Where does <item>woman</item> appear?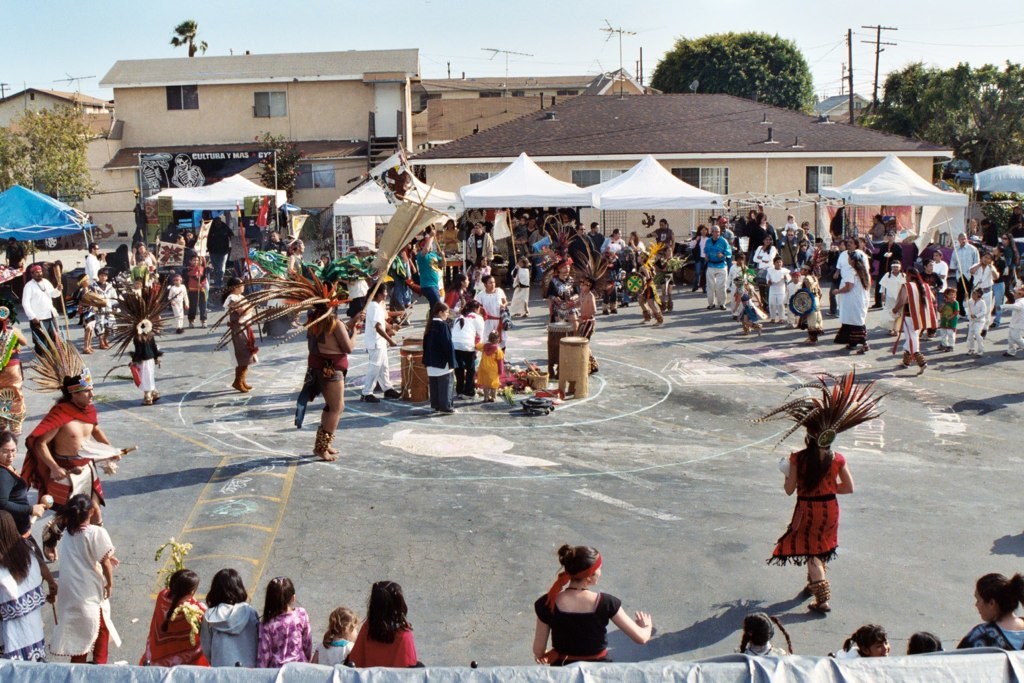
Appears at left=685, top=218, right=712, bottom=295.
